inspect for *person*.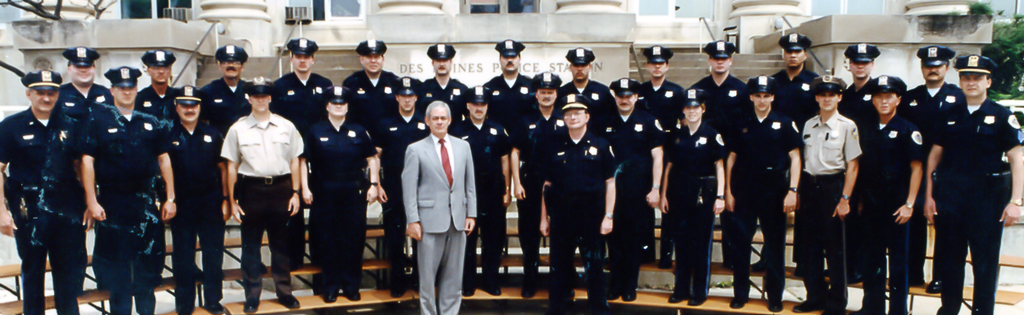
Inspection: (363,72,434,293).
